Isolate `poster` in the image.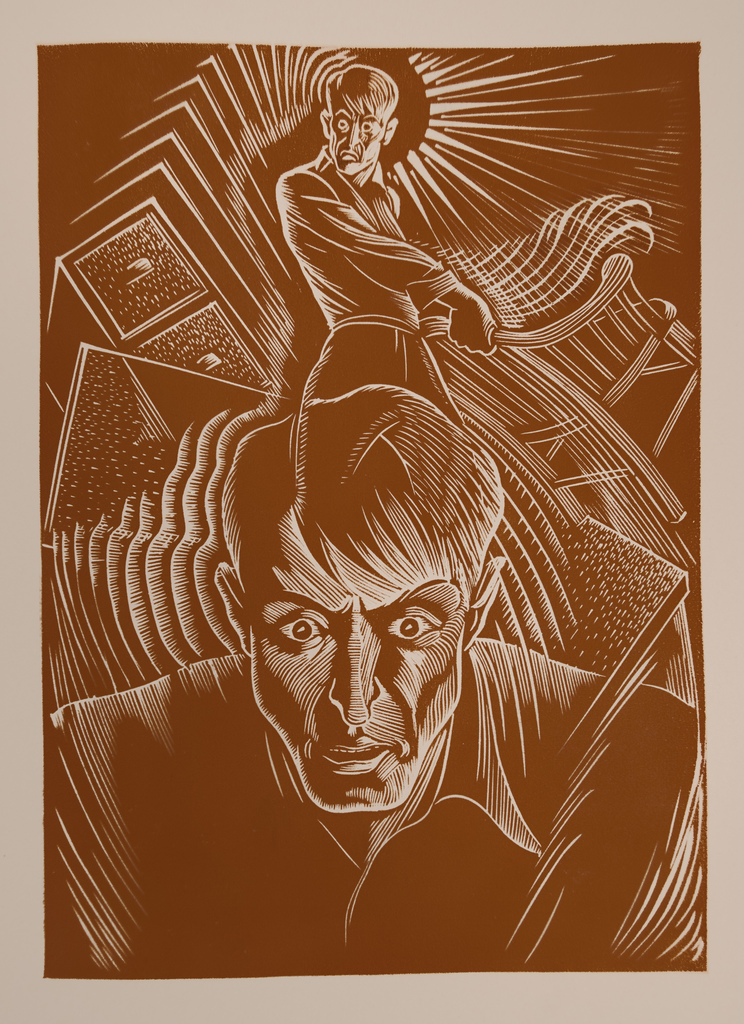
Isolated region: bbox=(0, 0, 727, 1023).
